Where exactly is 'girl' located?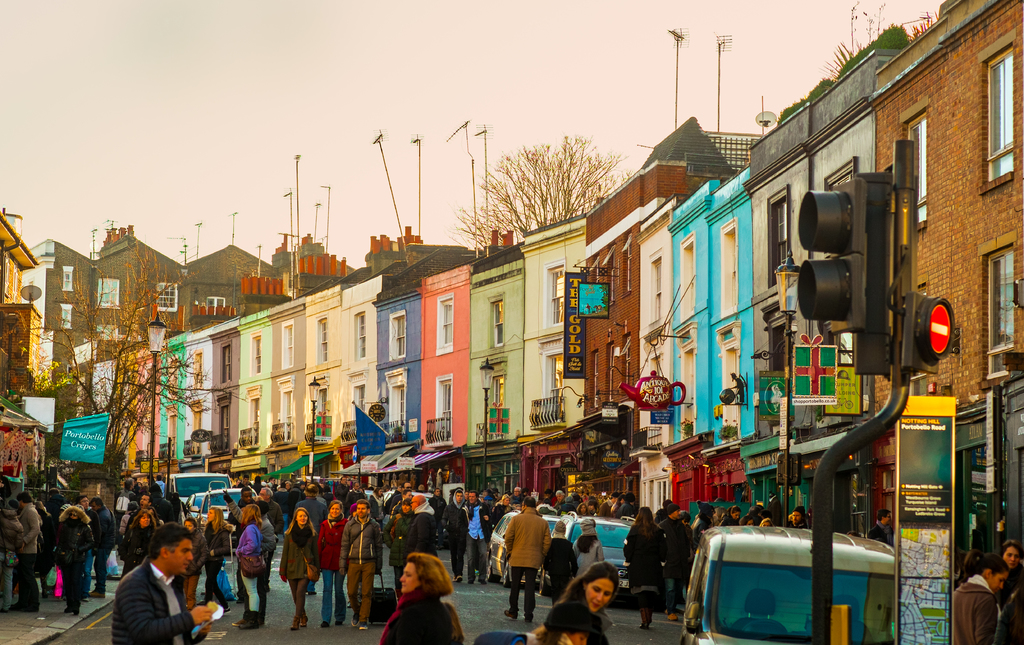
Its bounding box is [203, 506, 228, 610].
